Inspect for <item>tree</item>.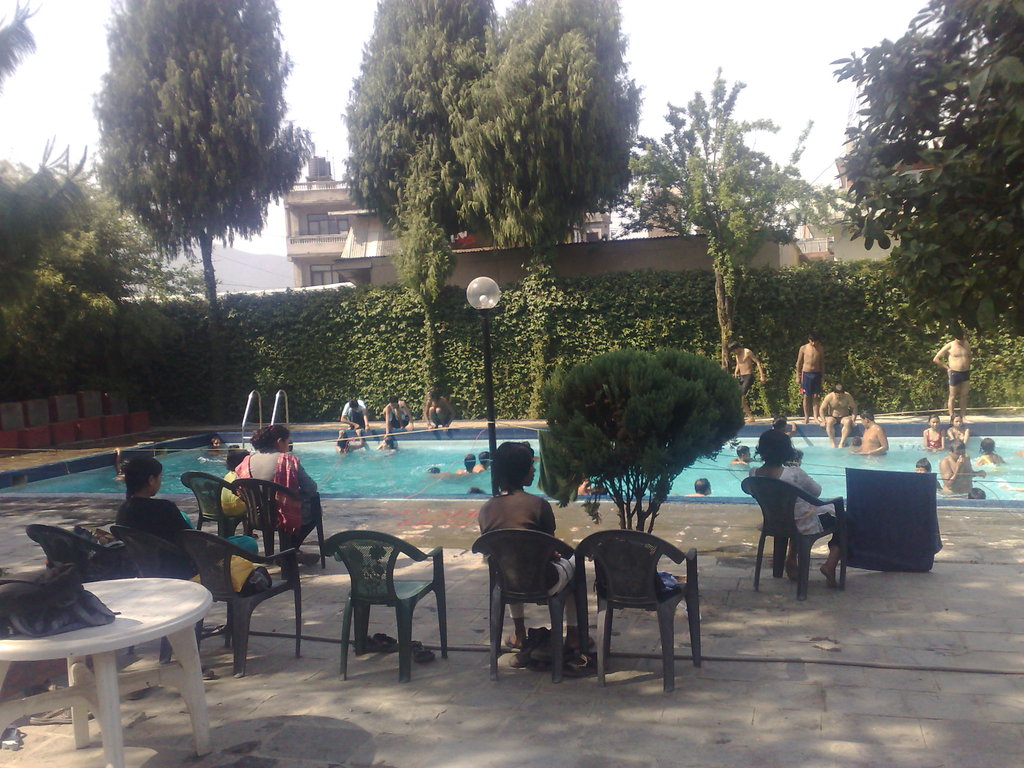
Inspection: (left=488, top=0, right=627, bottom=426).
